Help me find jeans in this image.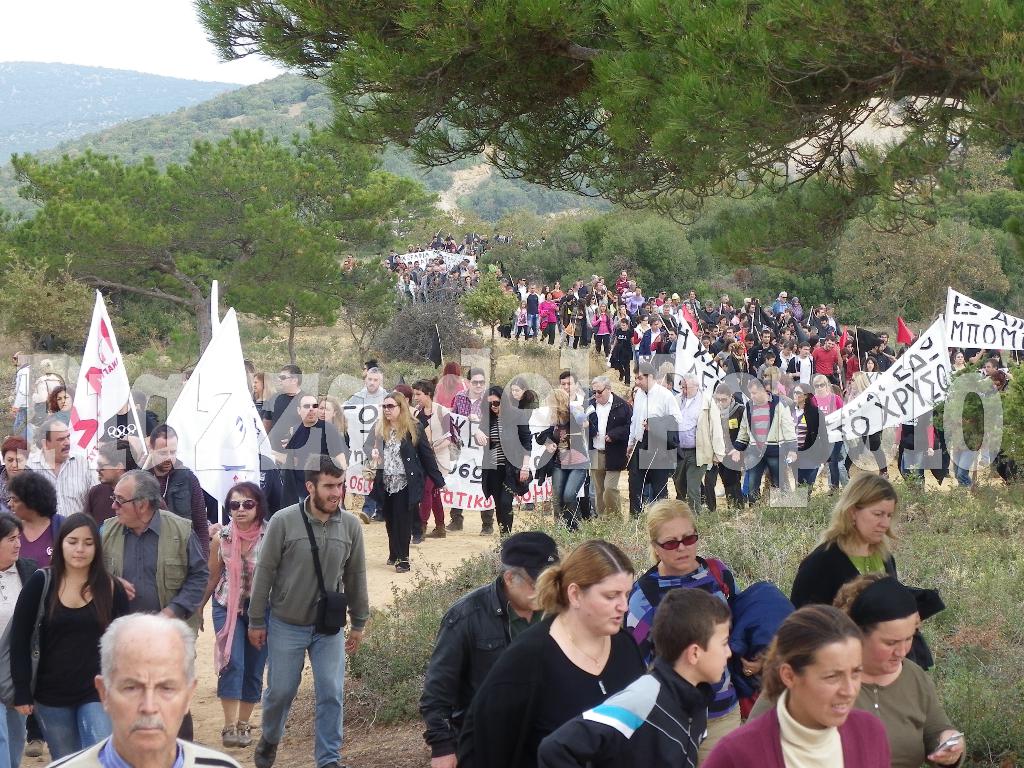
Found it: <bbox>649, 454, 673, 502</bbox>.
